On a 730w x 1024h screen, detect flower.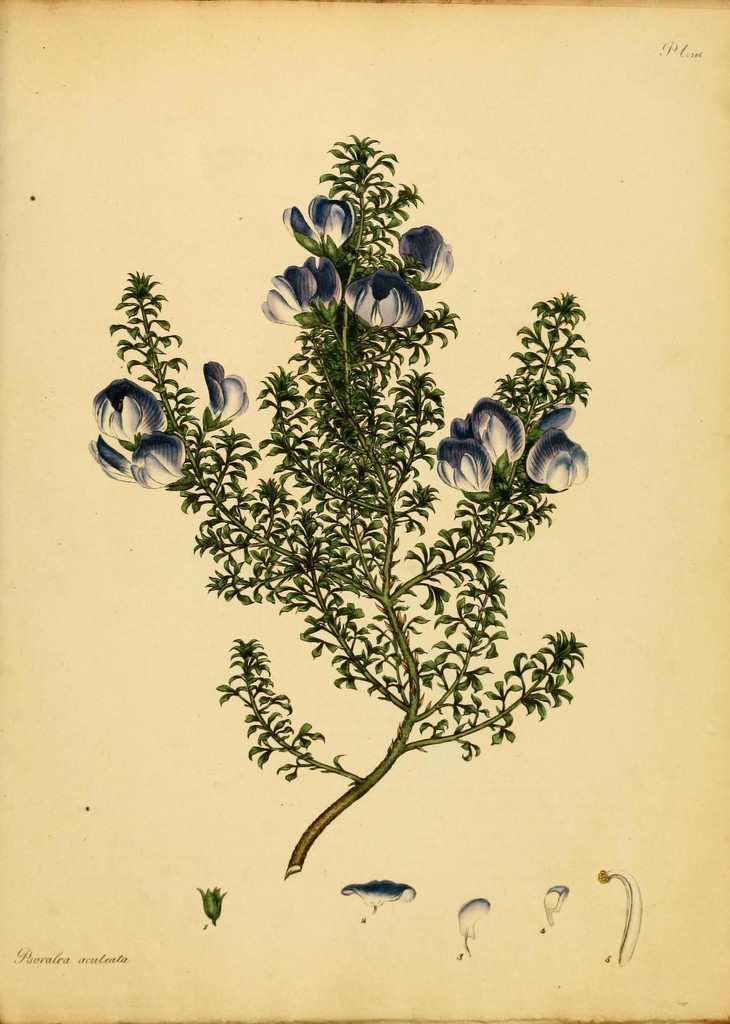
l=529, t=409, r=602, b=498.
